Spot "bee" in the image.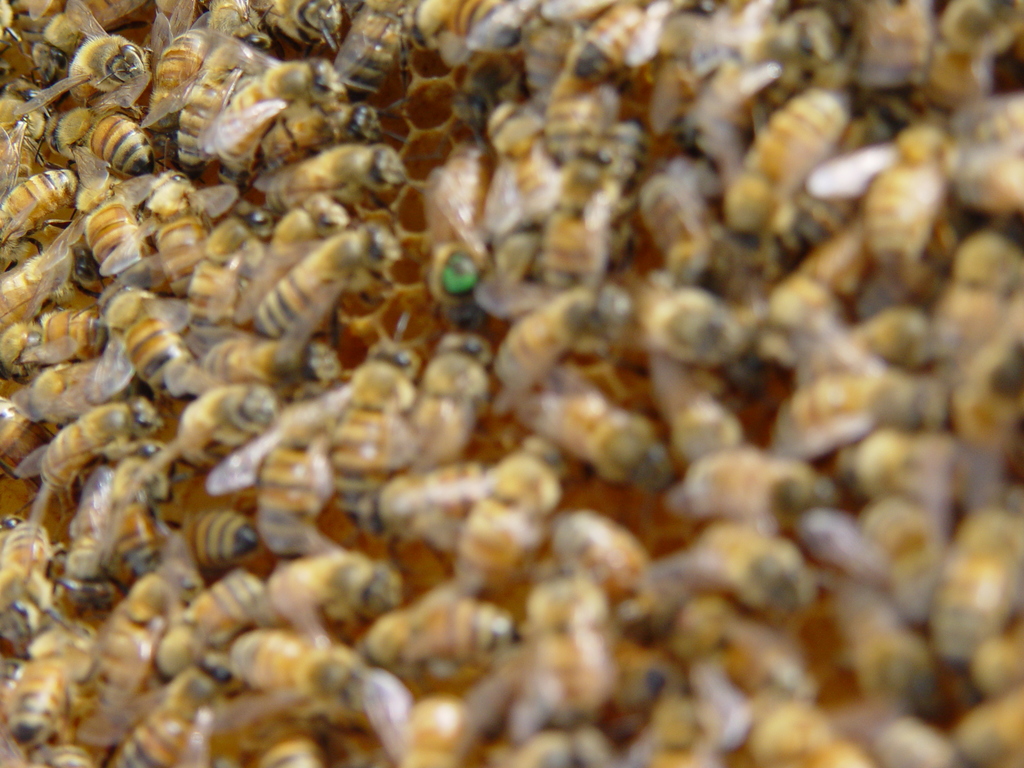
"bee" found at (253, 208, 405, 351).
